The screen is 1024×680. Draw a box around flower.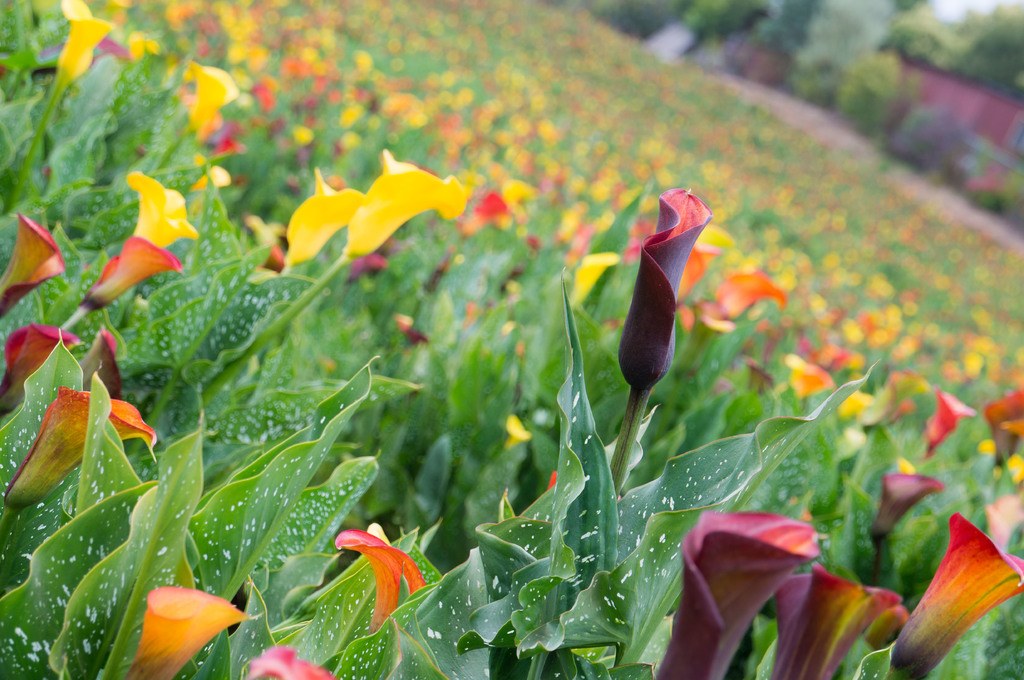
left=924, top=384, right=979, bottom=457.
